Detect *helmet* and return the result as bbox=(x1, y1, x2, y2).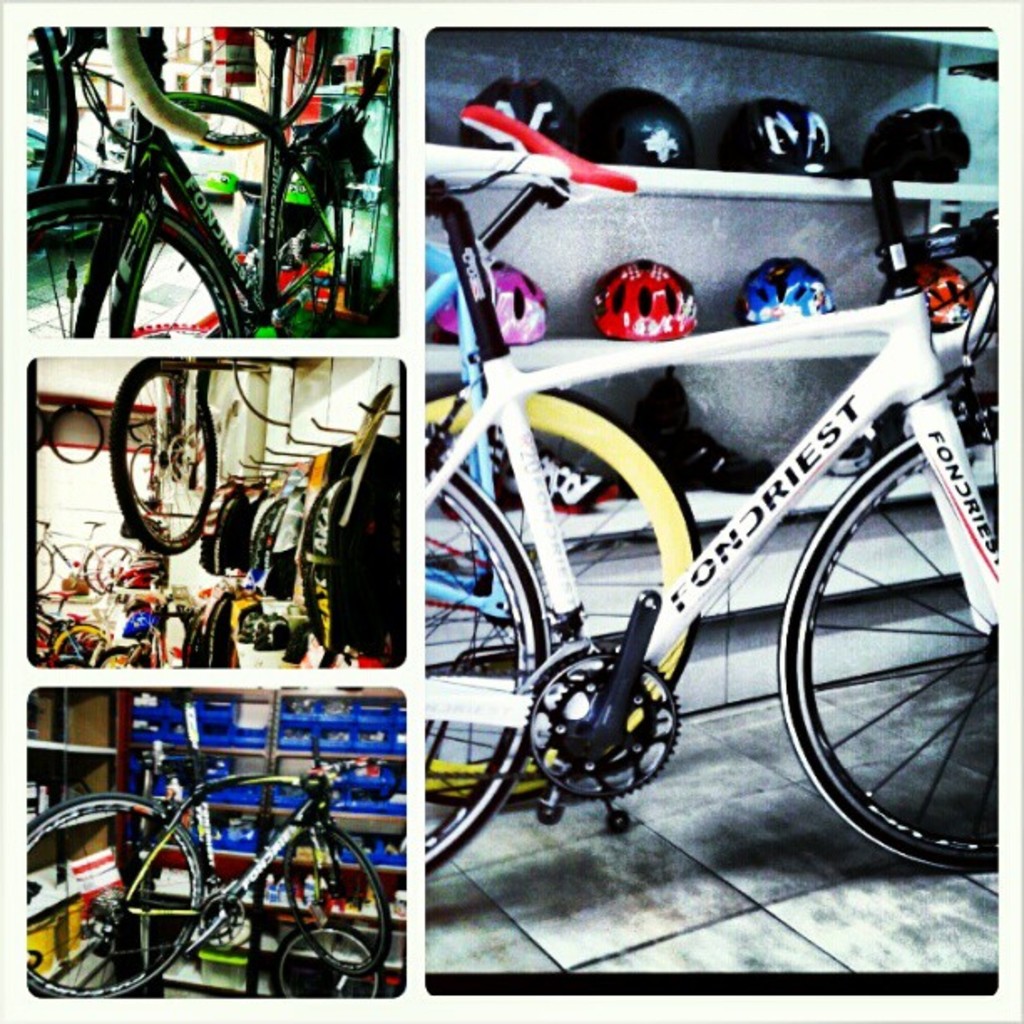
bbox=(726, 100, 838, 177).
